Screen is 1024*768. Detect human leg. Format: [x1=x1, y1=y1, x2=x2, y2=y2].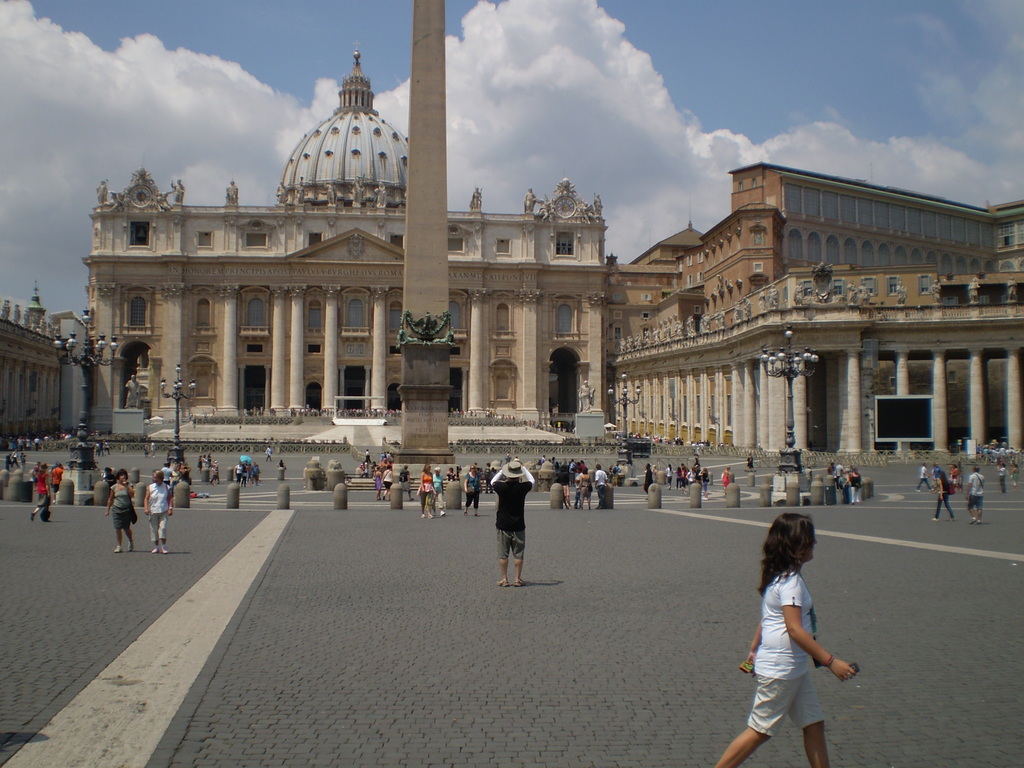
[x1=152, y1=515, x2=154, y2=552].
